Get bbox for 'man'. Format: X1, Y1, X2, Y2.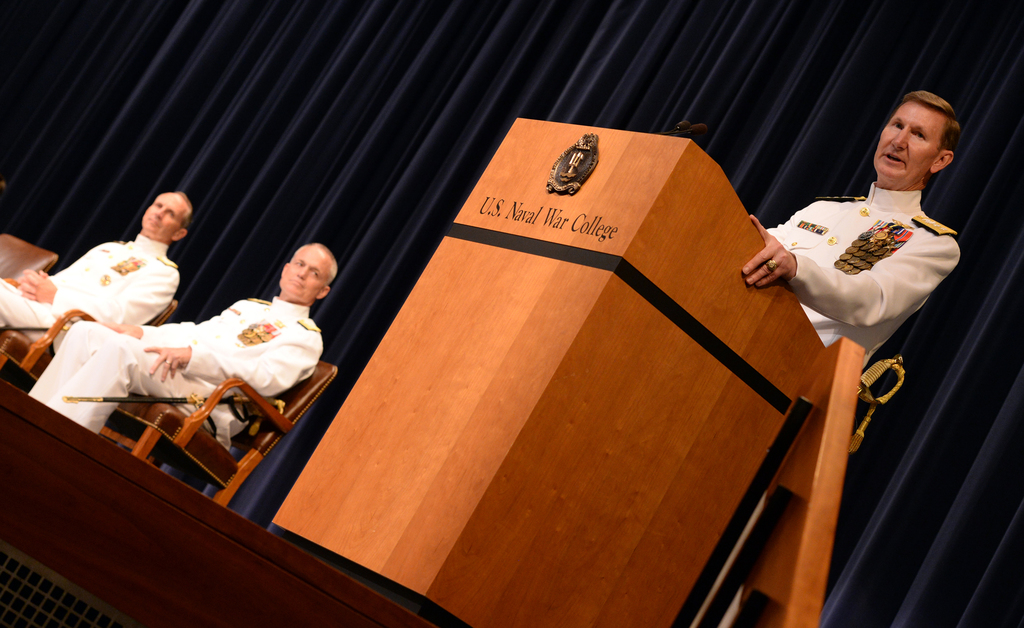
728, 90, 972, 373.
